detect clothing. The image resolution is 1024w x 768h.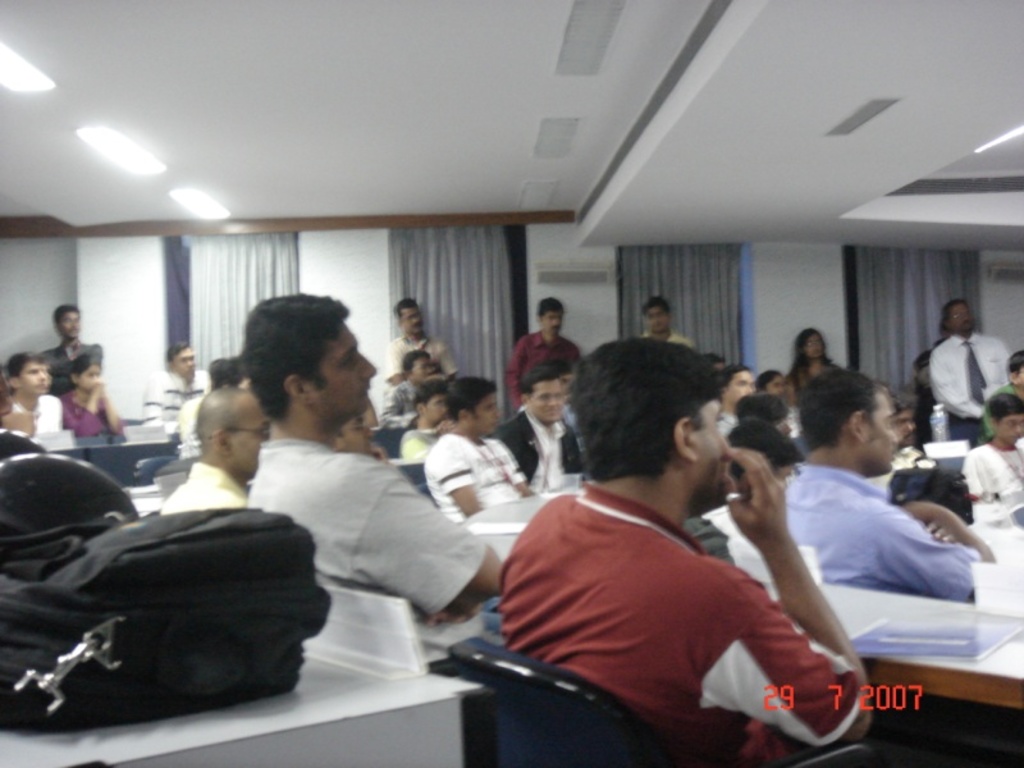
[959, 438, 1023, 518].
